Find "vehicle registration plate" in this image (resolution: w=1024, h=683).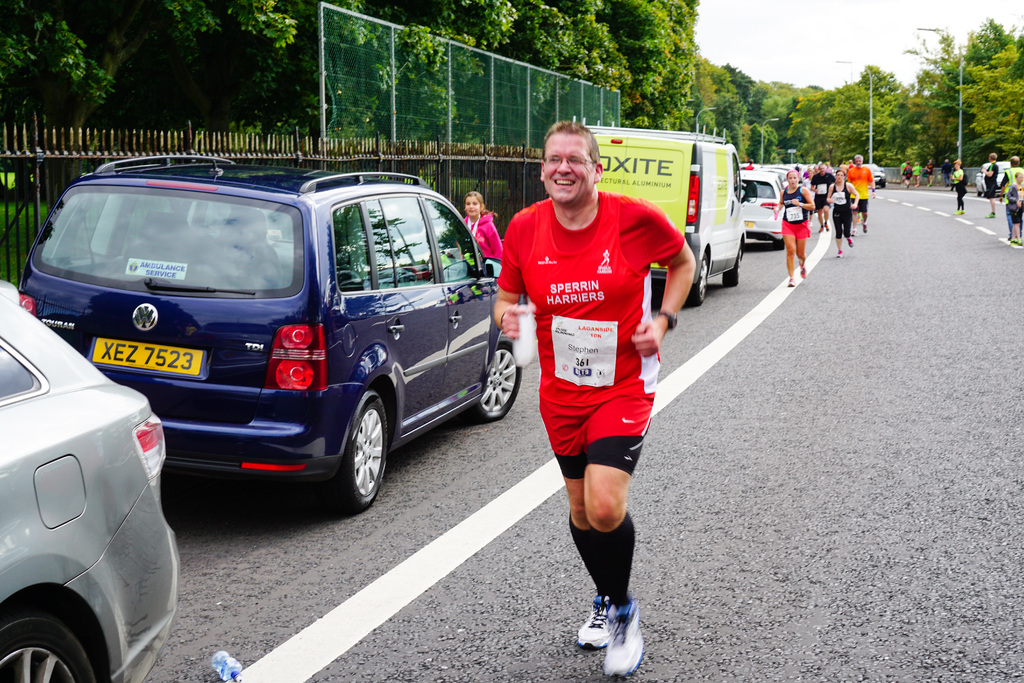
<box>89,334,207,374</box>.
